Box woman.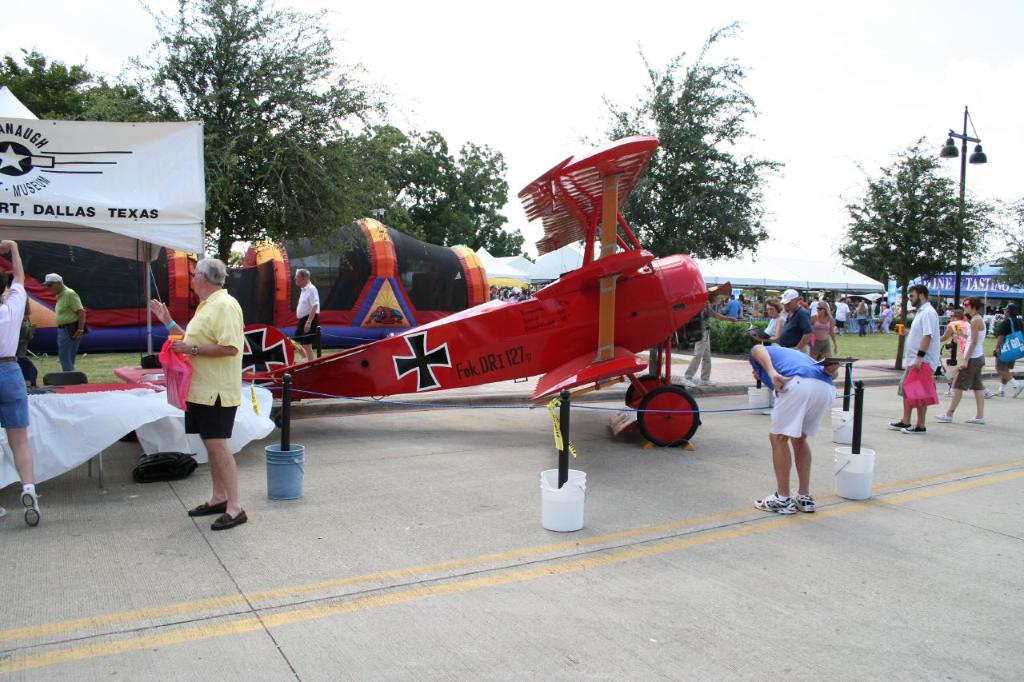
box(857, 303, 869, 337).
